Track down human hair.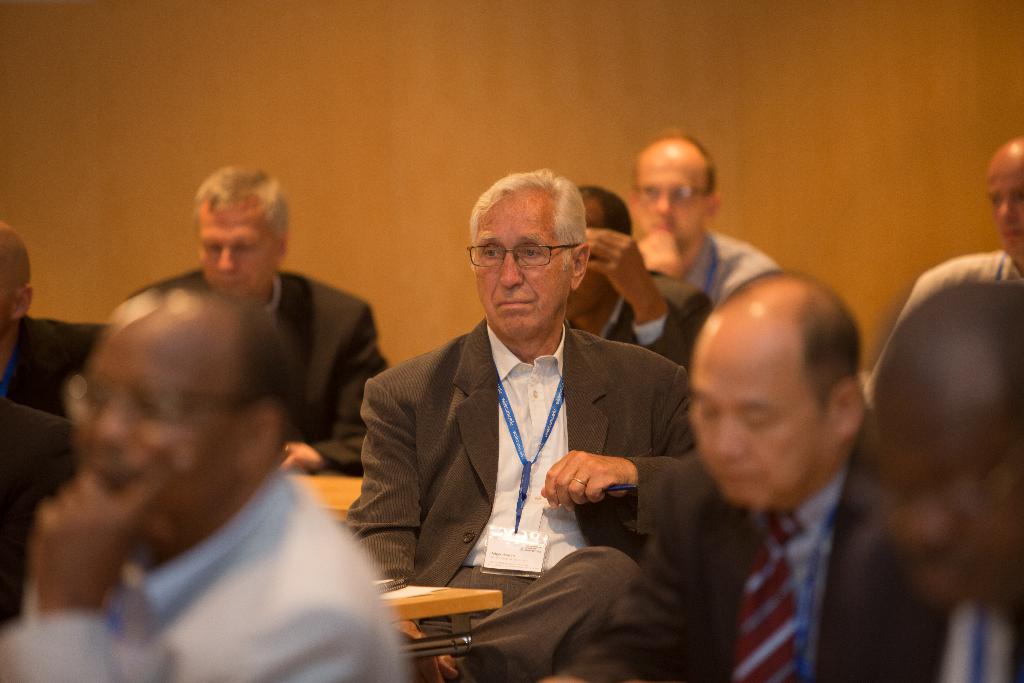
Tracked to <bbox>467, 174, 590, 279</bbox>.
